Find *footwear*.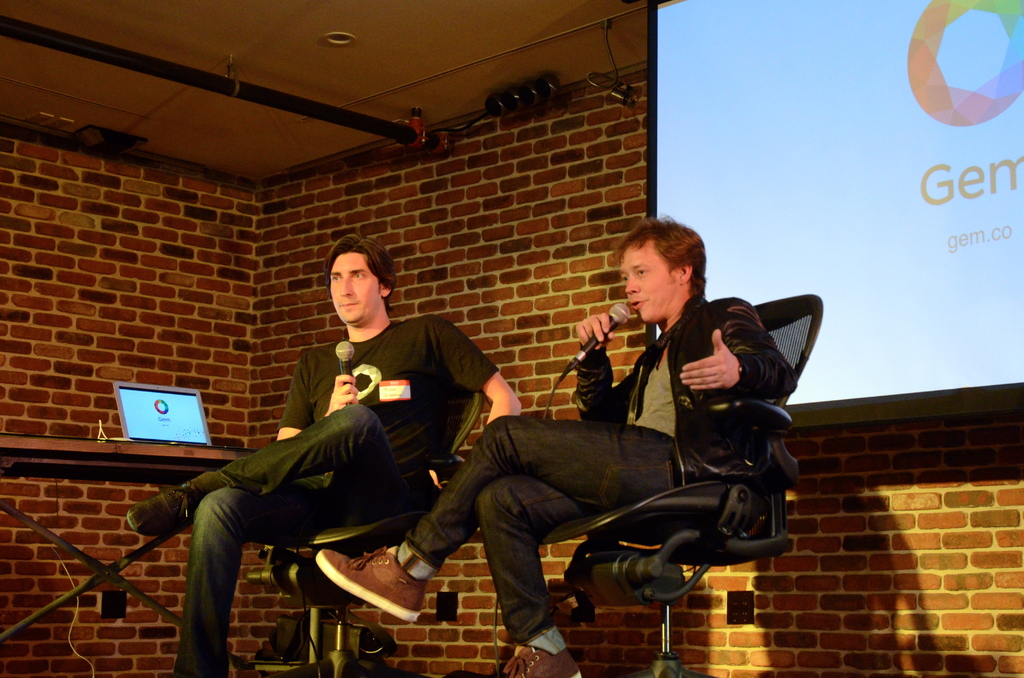
487, 644, 586, 677.
